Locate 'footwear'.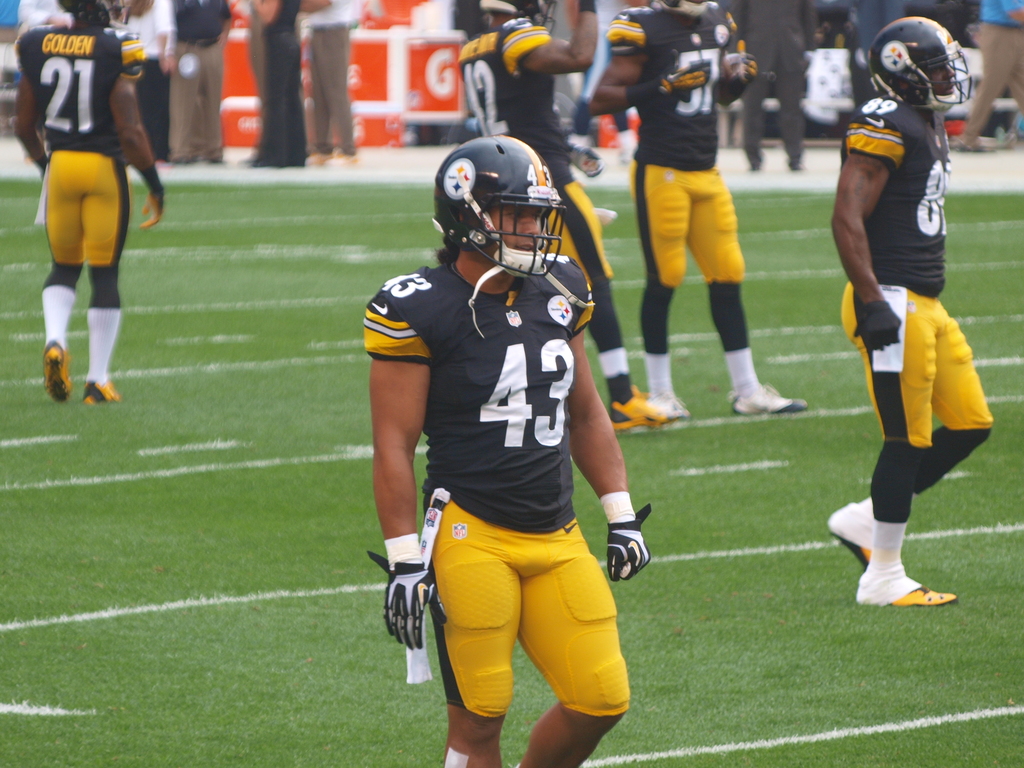
Bounding box: x1=83, y1=380, x2=115, y2=404.
